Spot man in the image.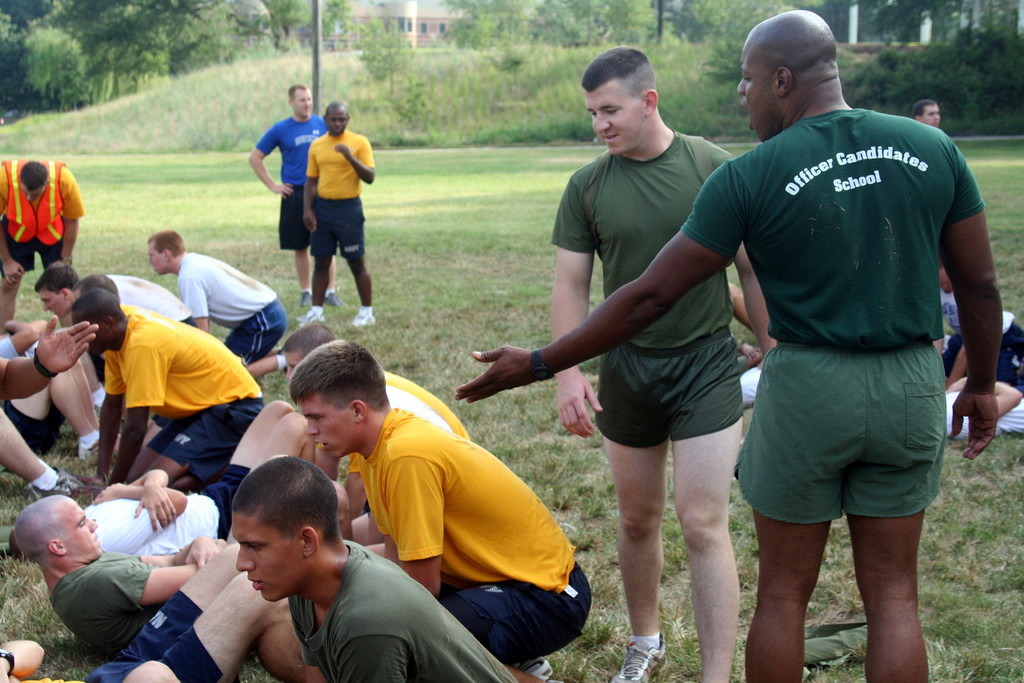
man found at x1=304 y1=106 x2=378 y2=328.
